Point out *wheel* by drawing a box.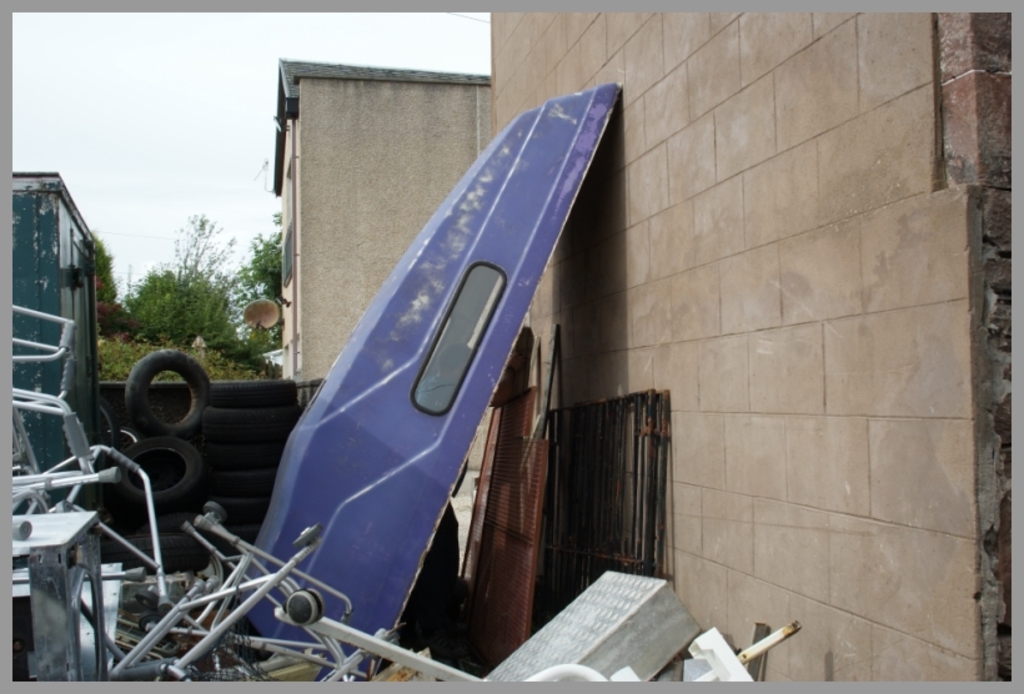
pyautogui.locateOnScreen(112, 356, 206, 446).
